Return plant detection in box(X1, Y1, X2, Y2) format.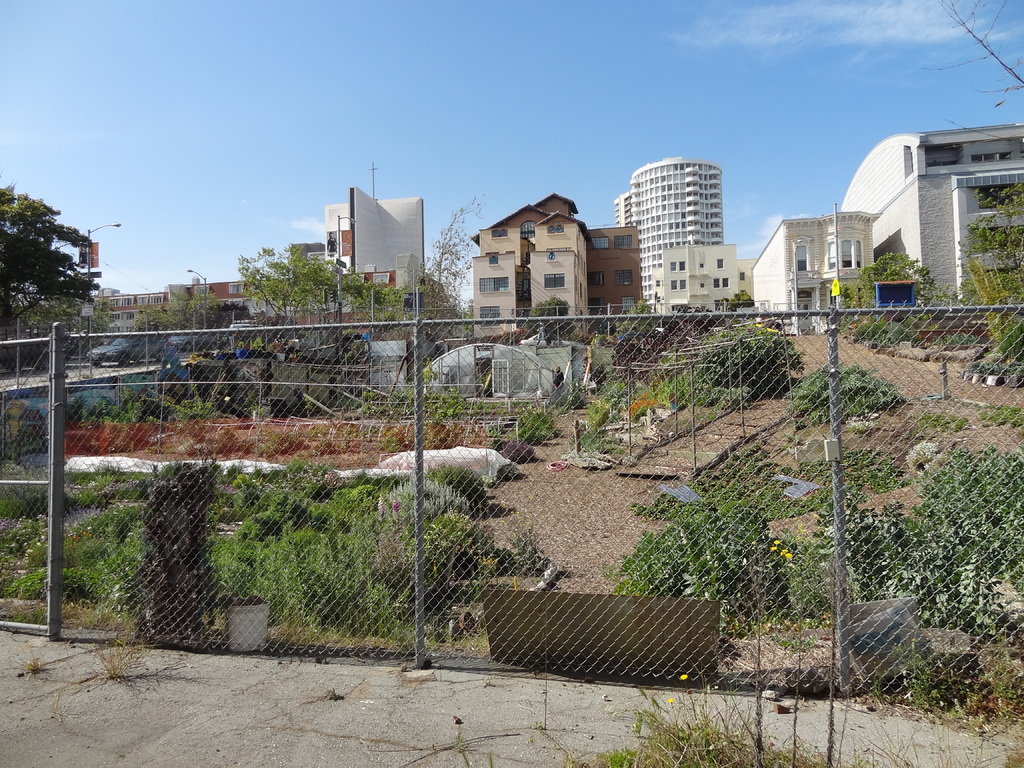
box(508, 409, 559, 449).
